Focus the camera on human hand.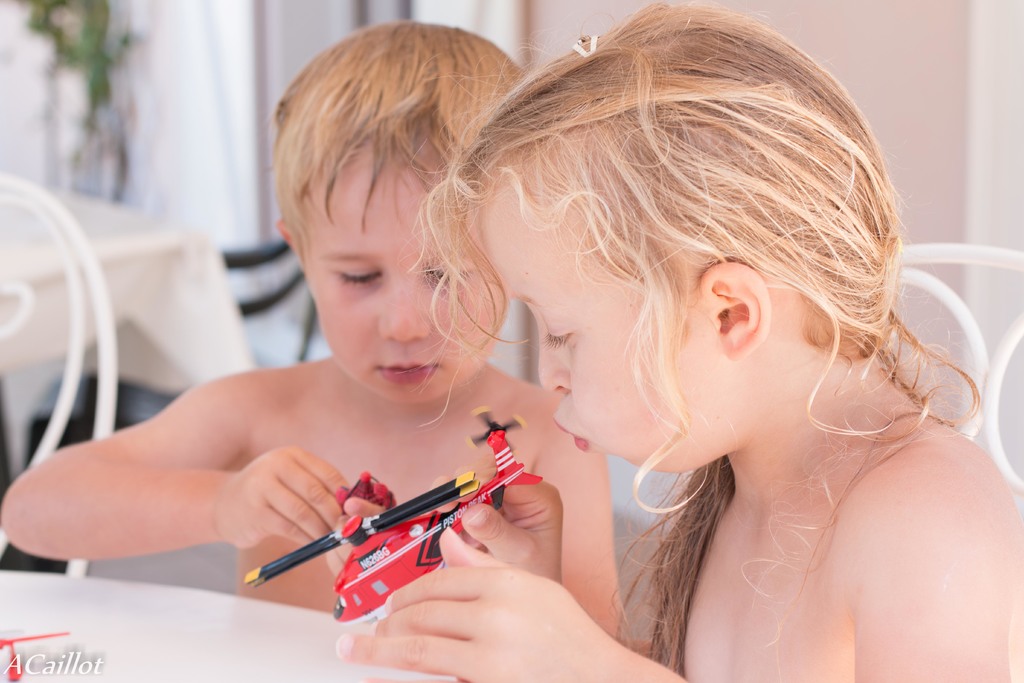
Focus region: 352 547 628 666.
